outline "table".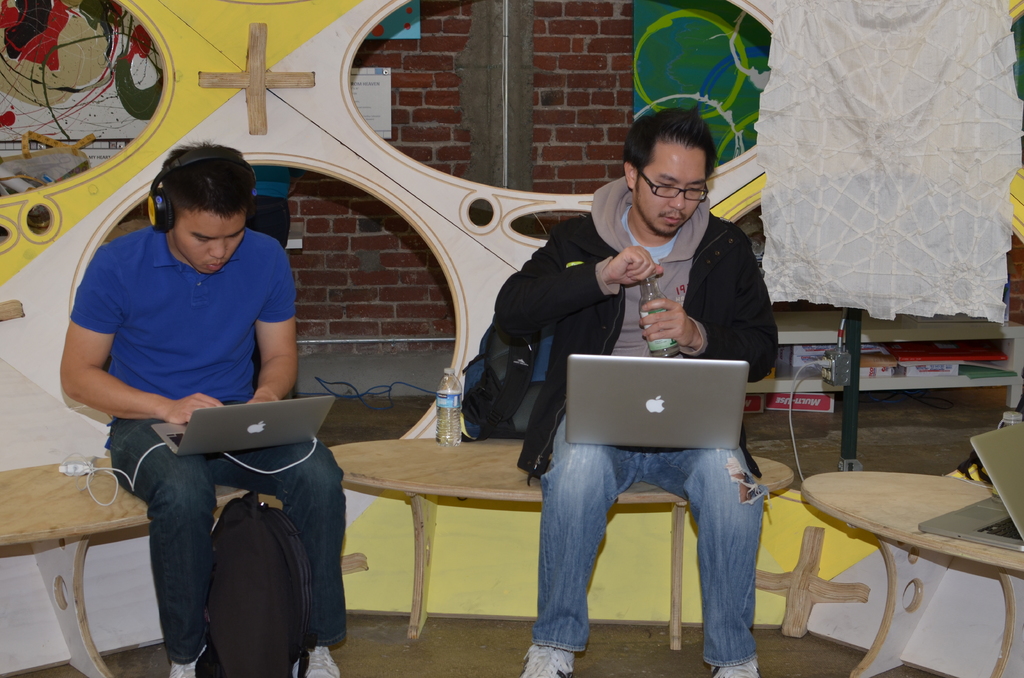
Outline: BBox(773, 428, 1012, 665).
